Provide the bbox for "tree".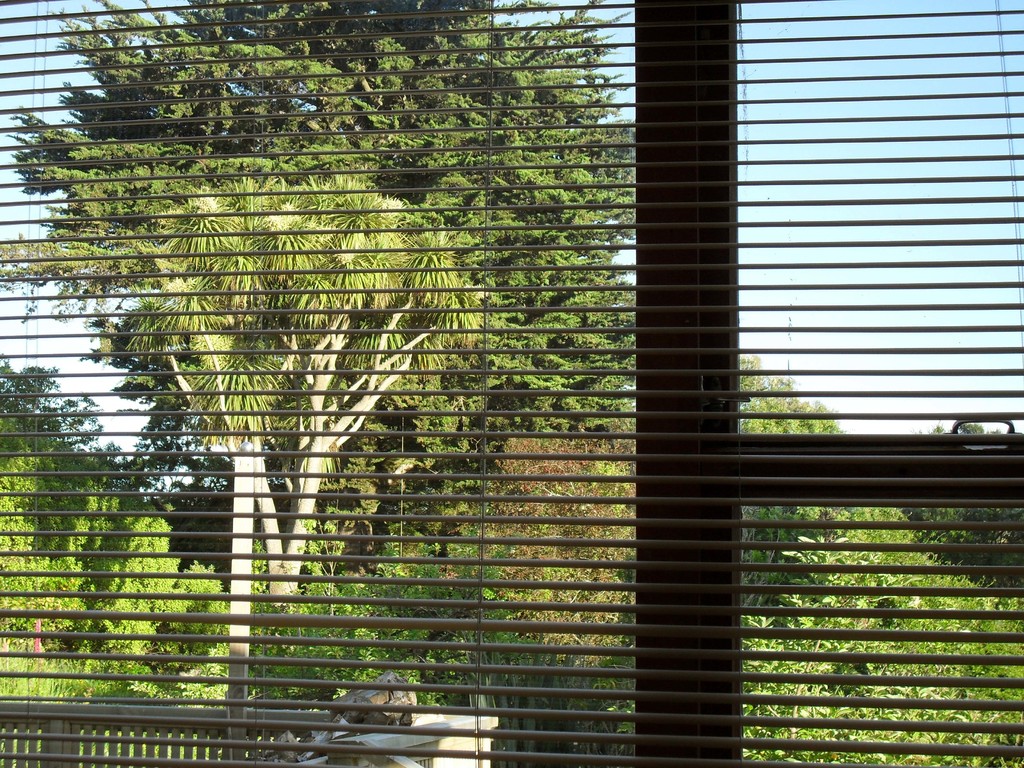
(left=0, top=359, right=234, bottom=715).
